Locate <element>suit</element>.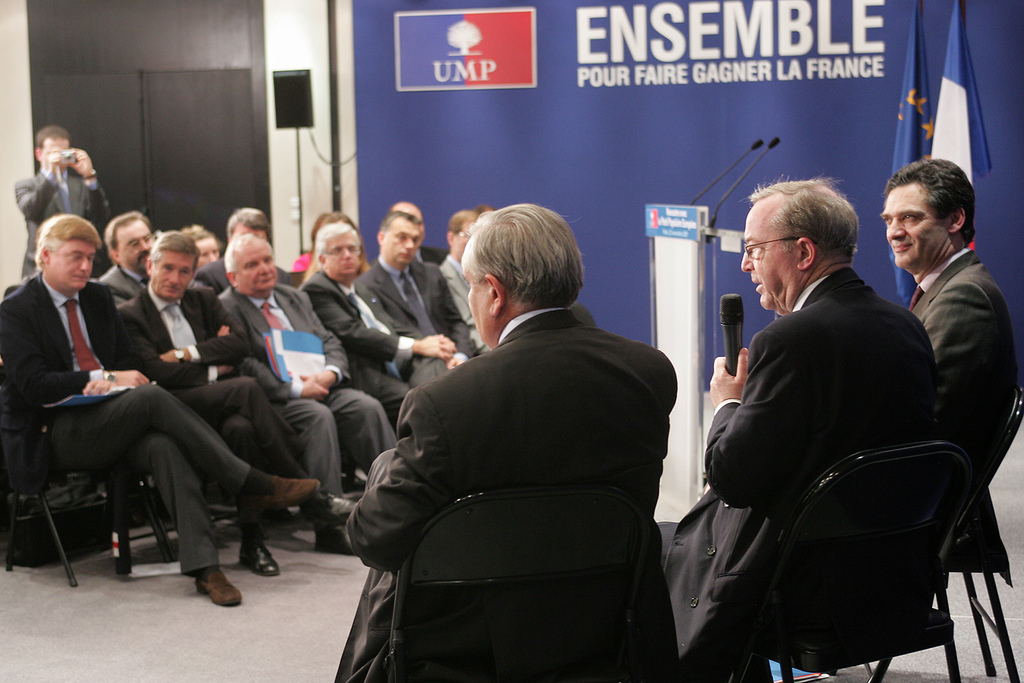
Bounding box: [left=356, top=255, right=480, bottom=360].
